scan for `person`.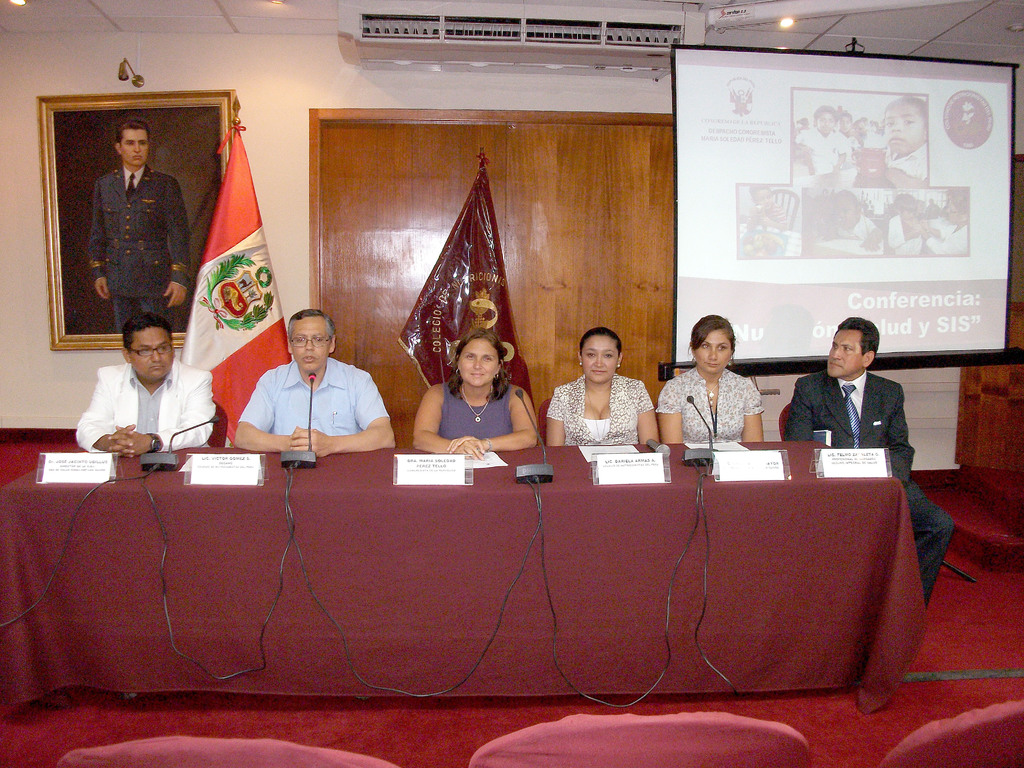
Scan result: bbox=[659, 318, 769, 447].
